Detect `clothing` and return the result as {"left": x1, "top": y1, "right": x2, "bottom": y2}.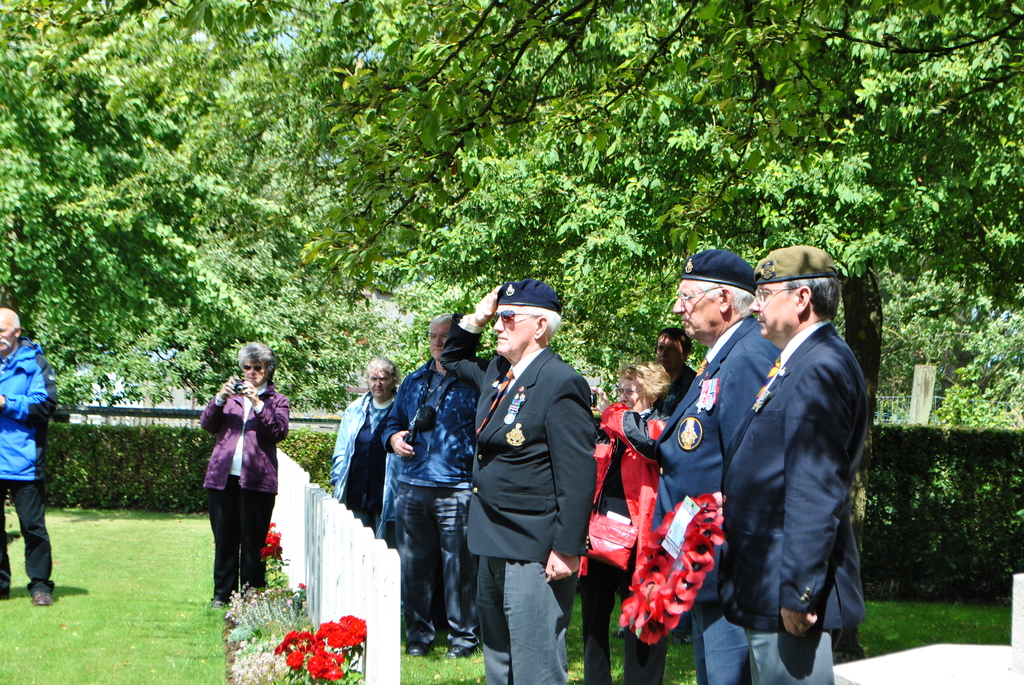
{"left": 328, "top": 391, "right": 405, "bottom": 487}.
